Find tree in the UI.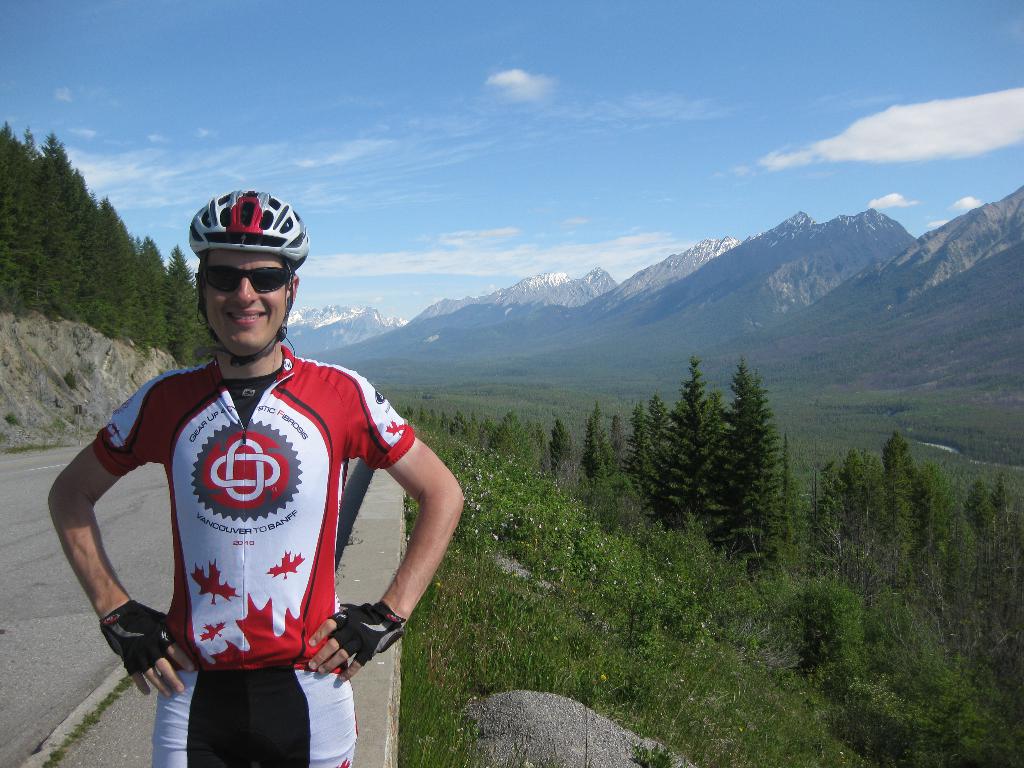
UI element at (572, 392, 627, 495).
